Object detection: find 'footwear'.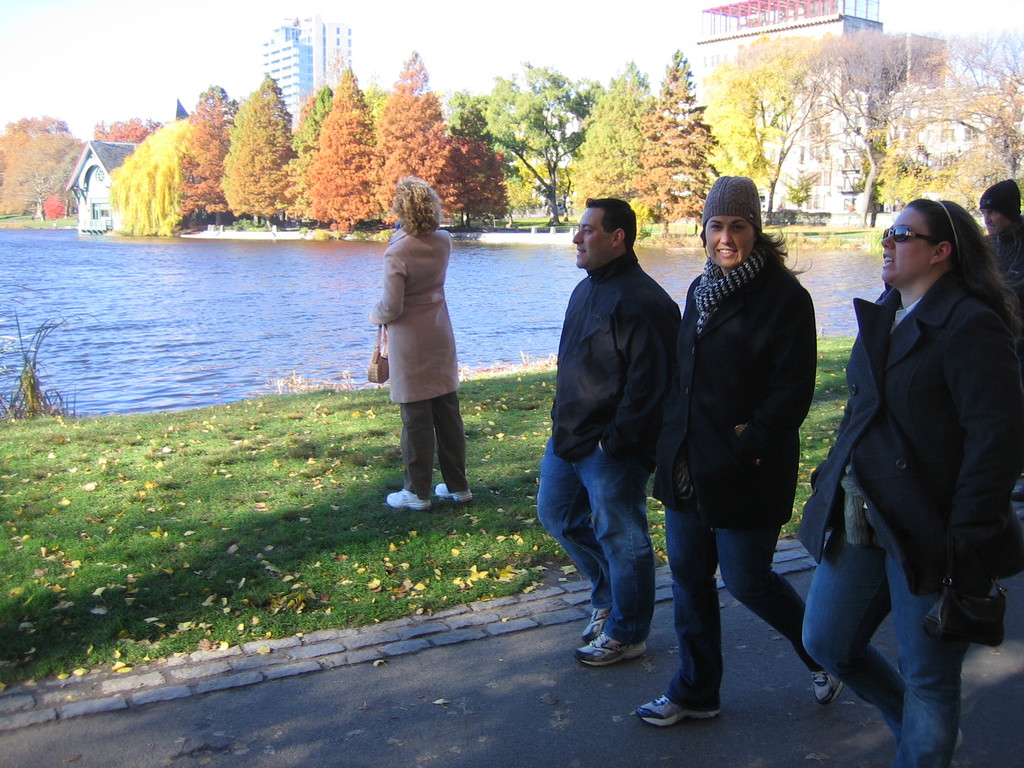
(x1=383, y1=488, x2=432, y2=513).
